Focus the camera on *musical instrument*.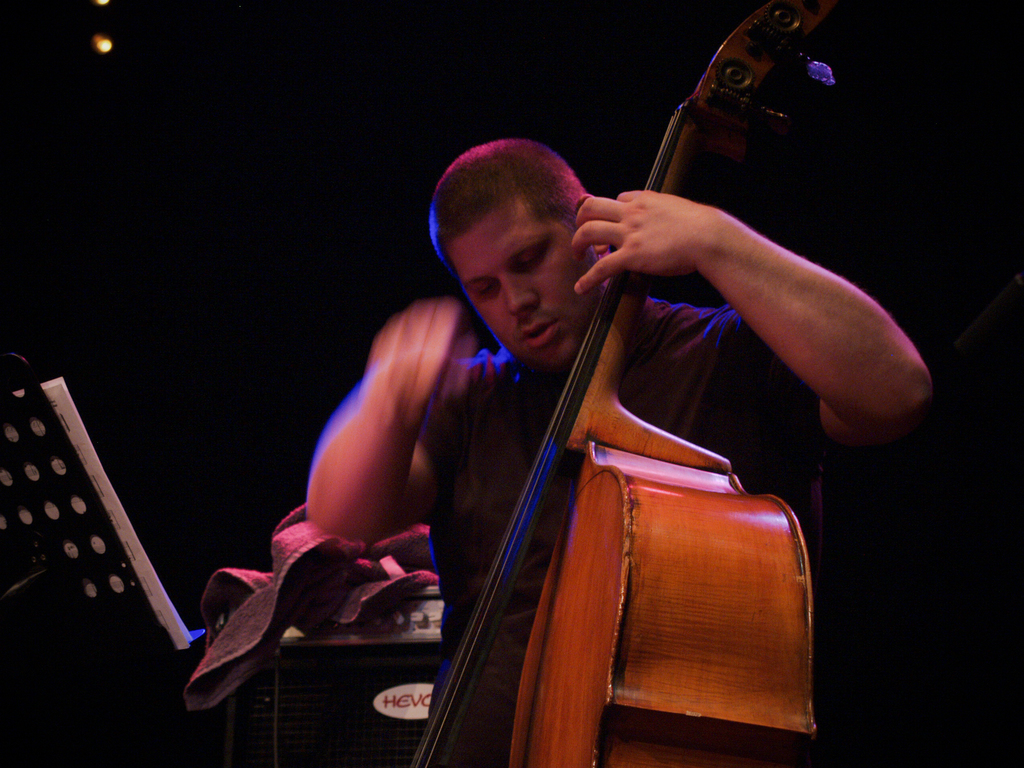
Focus region: (325, 90, 851, 742).
